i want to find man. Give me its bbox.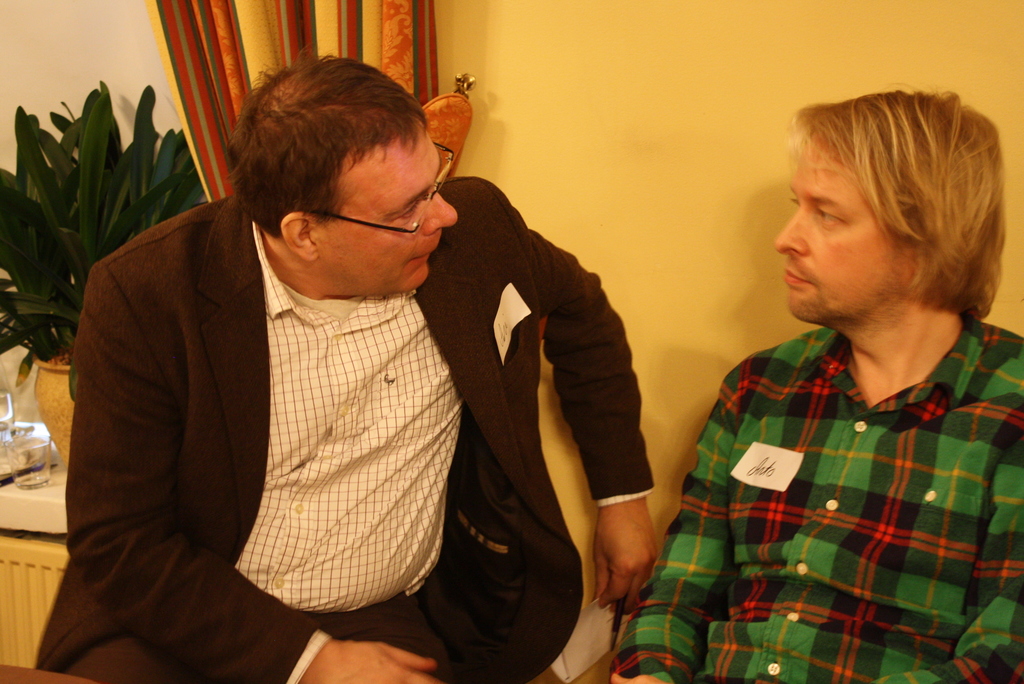
Rect(607, 83, 1023, 683).
